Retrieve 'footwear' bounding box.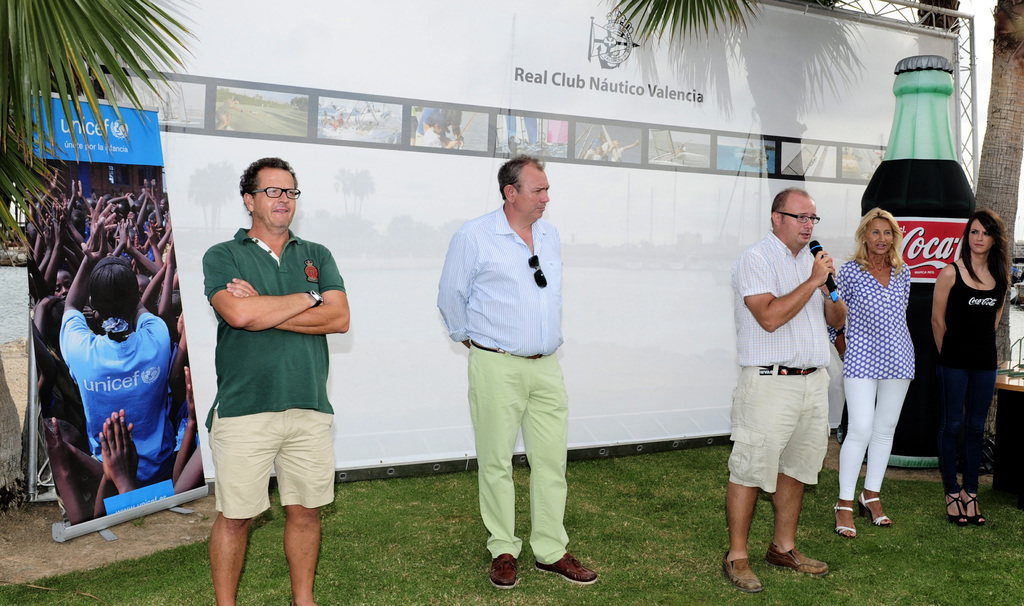
Bounding box: 959, 493, 989, 522.
